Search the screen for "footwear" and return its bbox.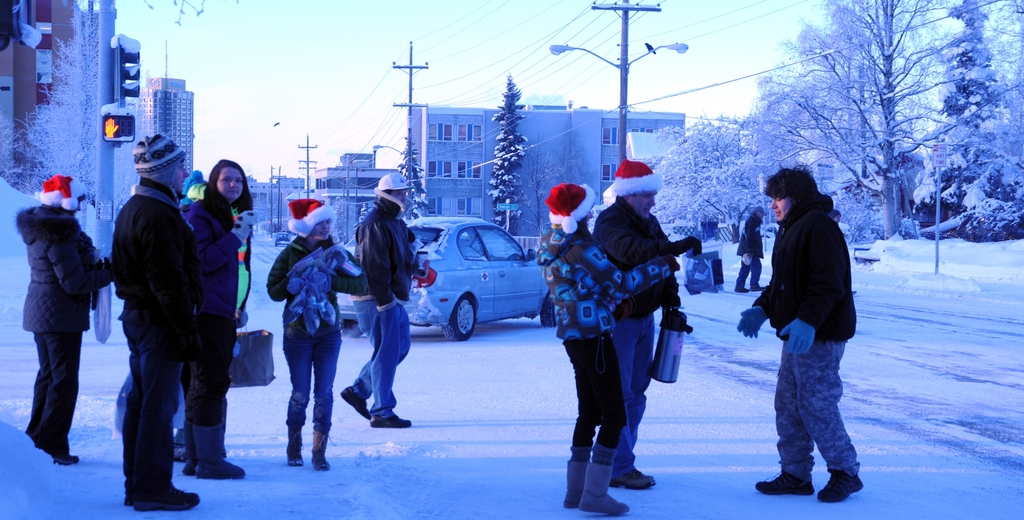
Found: locate(182, 420, 197, 475).
